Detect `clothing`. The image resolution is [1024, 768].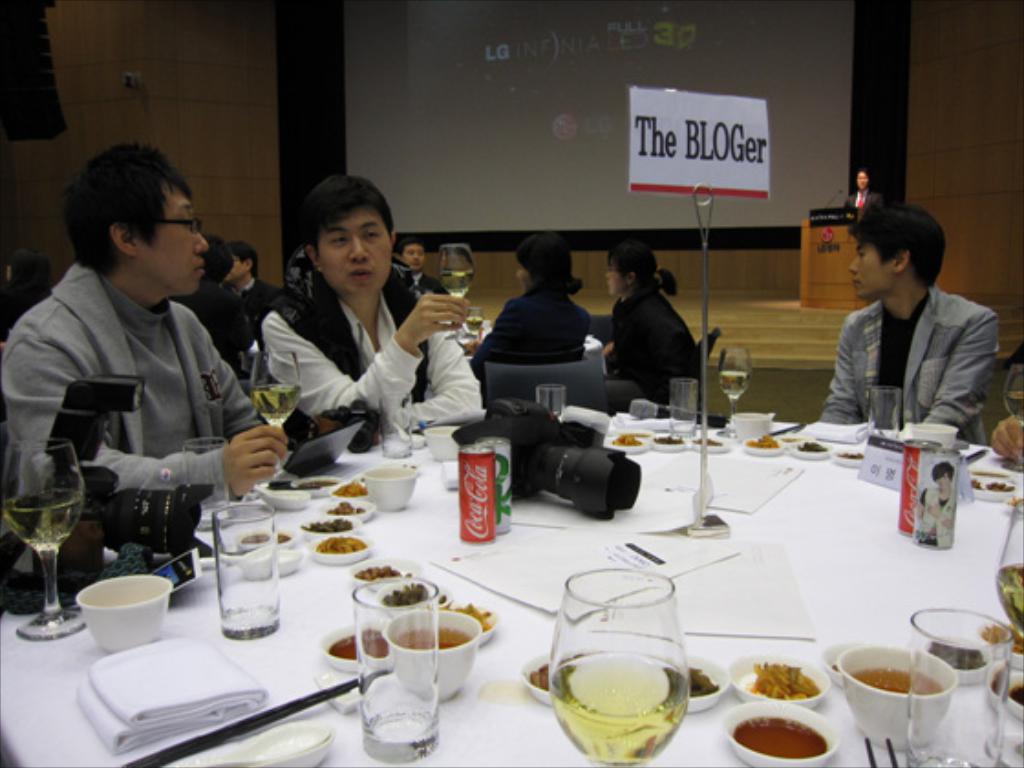
Rect(475, 278, 600, 389).
